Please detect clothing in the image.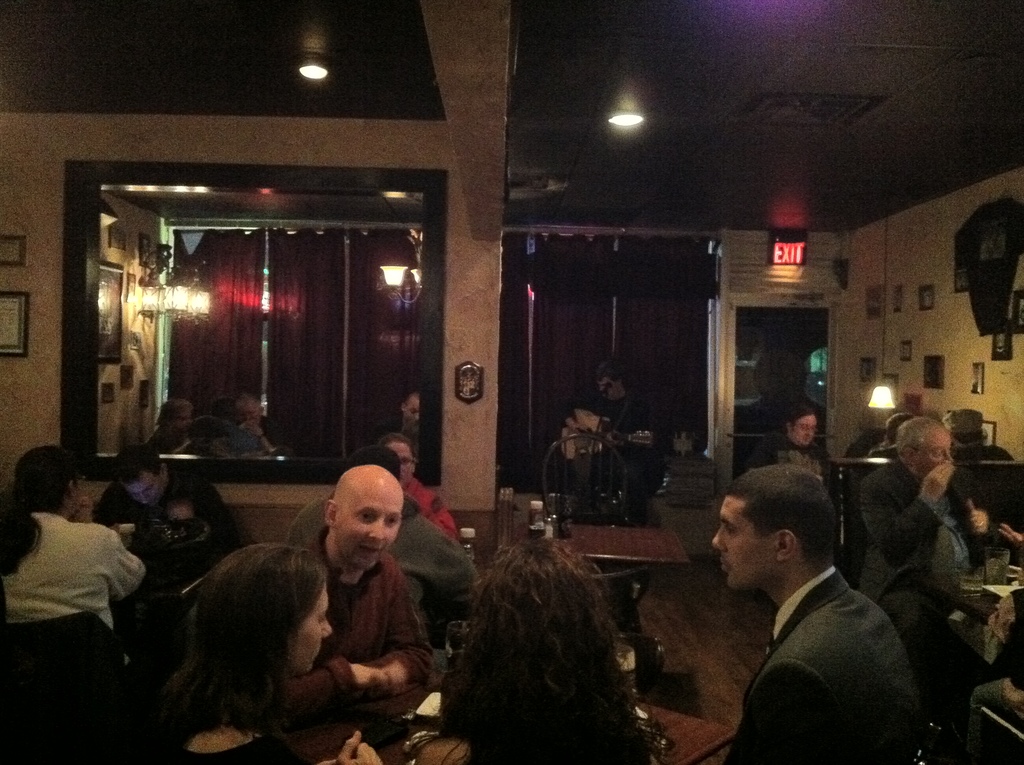
<box>954,440,1015,465</box>.
